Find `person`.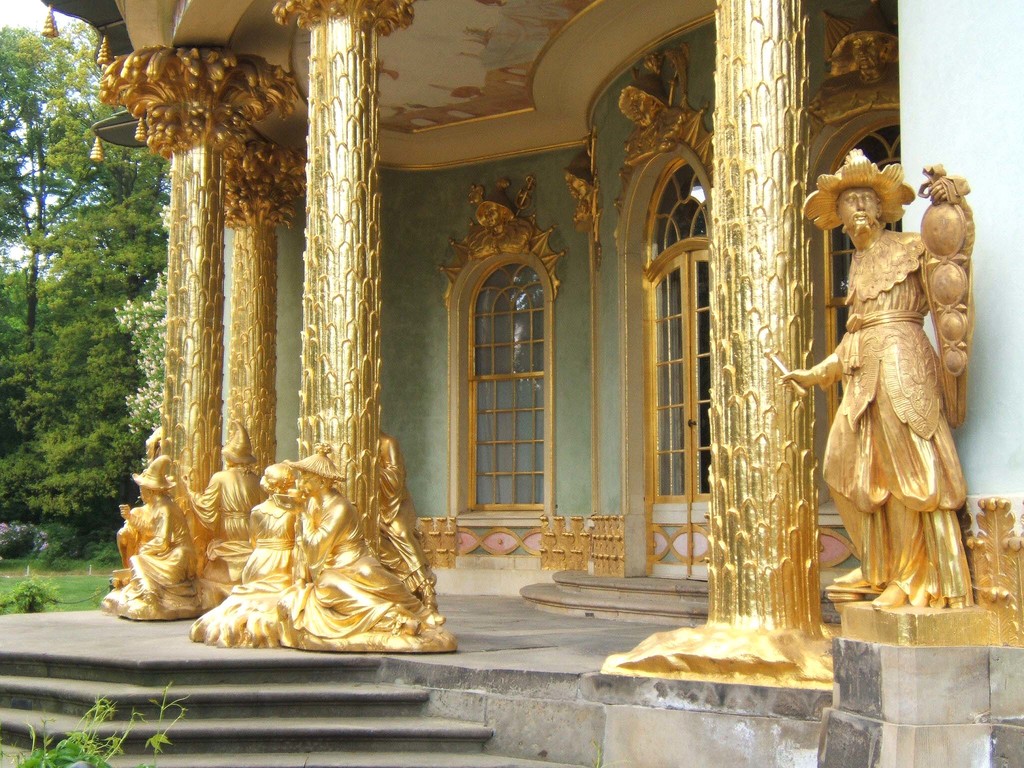
select_region(289, 464, 445, 636).
